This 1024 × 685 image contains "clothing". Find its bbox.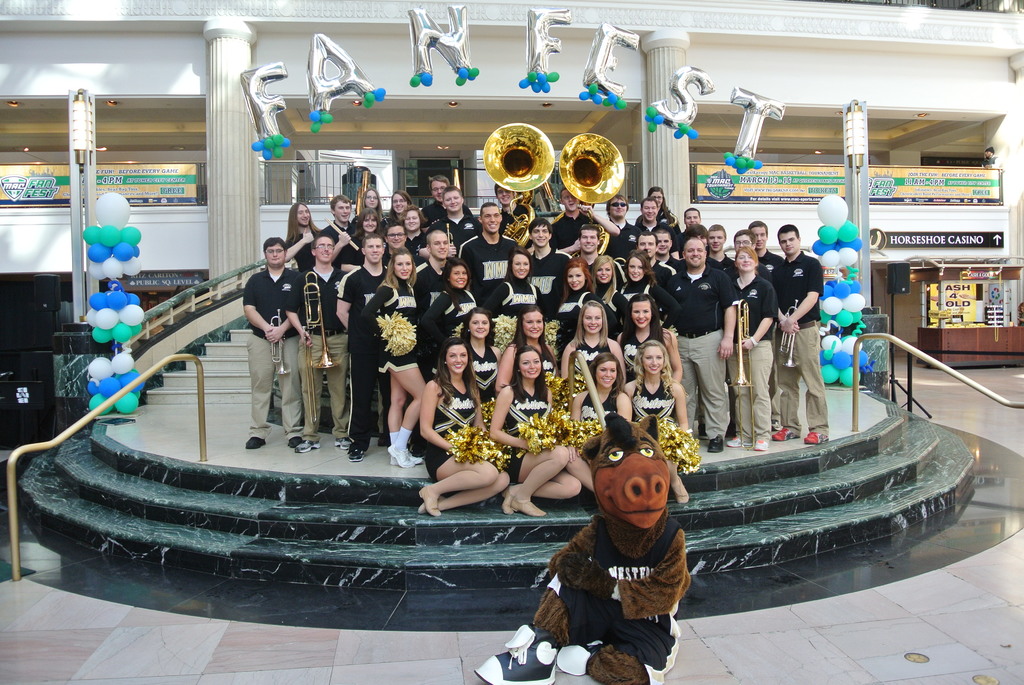
(725,275,775,446).
